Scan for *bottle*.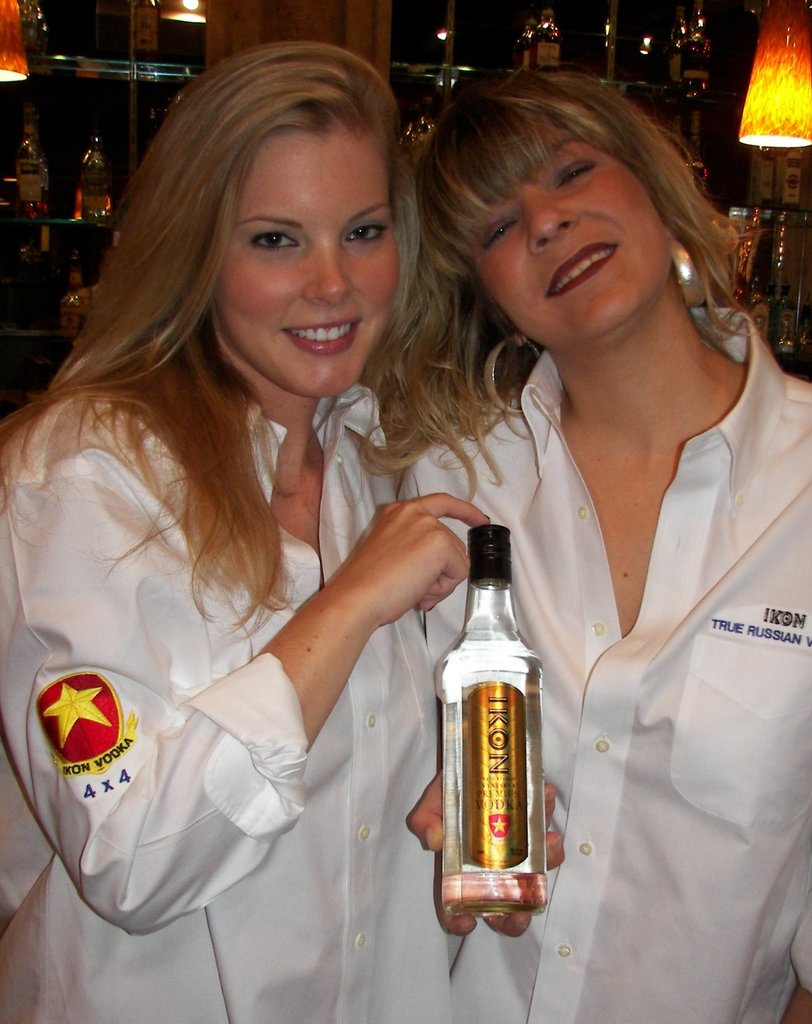
Scan result: box(534, 4, 558, 72).
